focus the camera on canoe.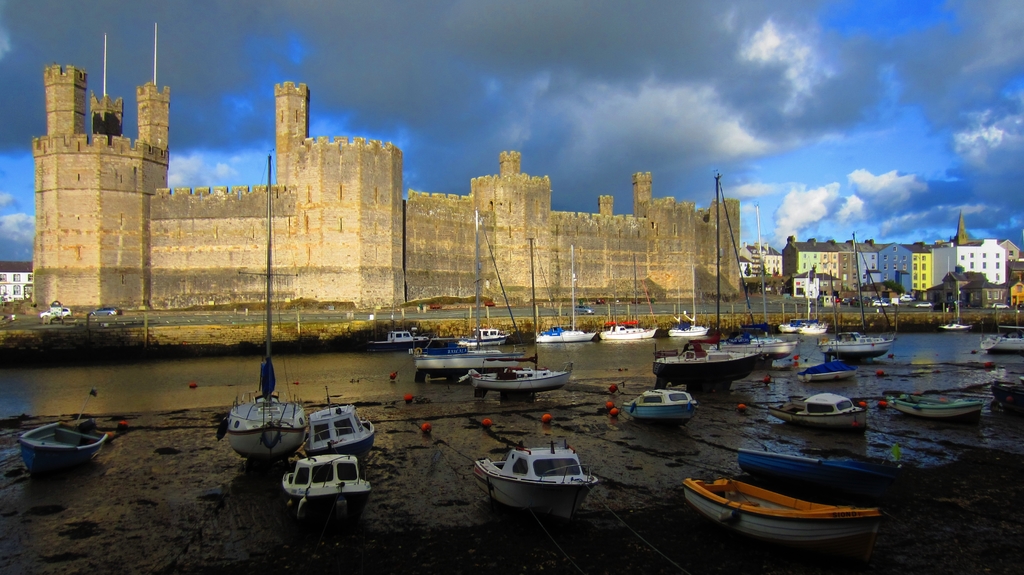
Focus region: box(680, 466, 895, 549).
